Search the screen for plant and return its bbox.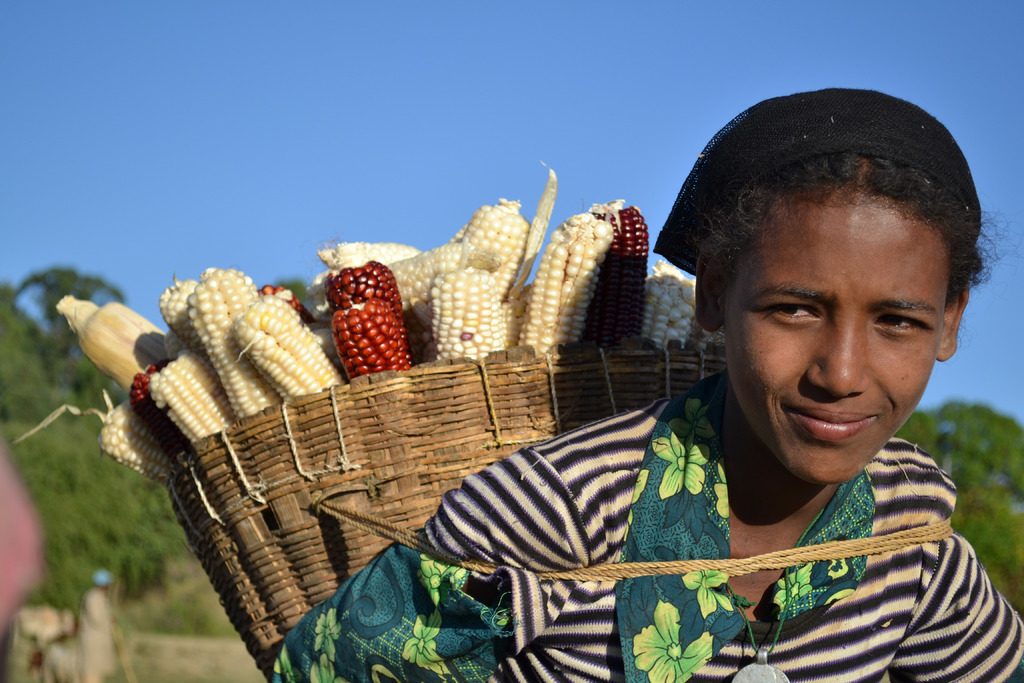
Found: bbox=[0, 393, 182, 644].
